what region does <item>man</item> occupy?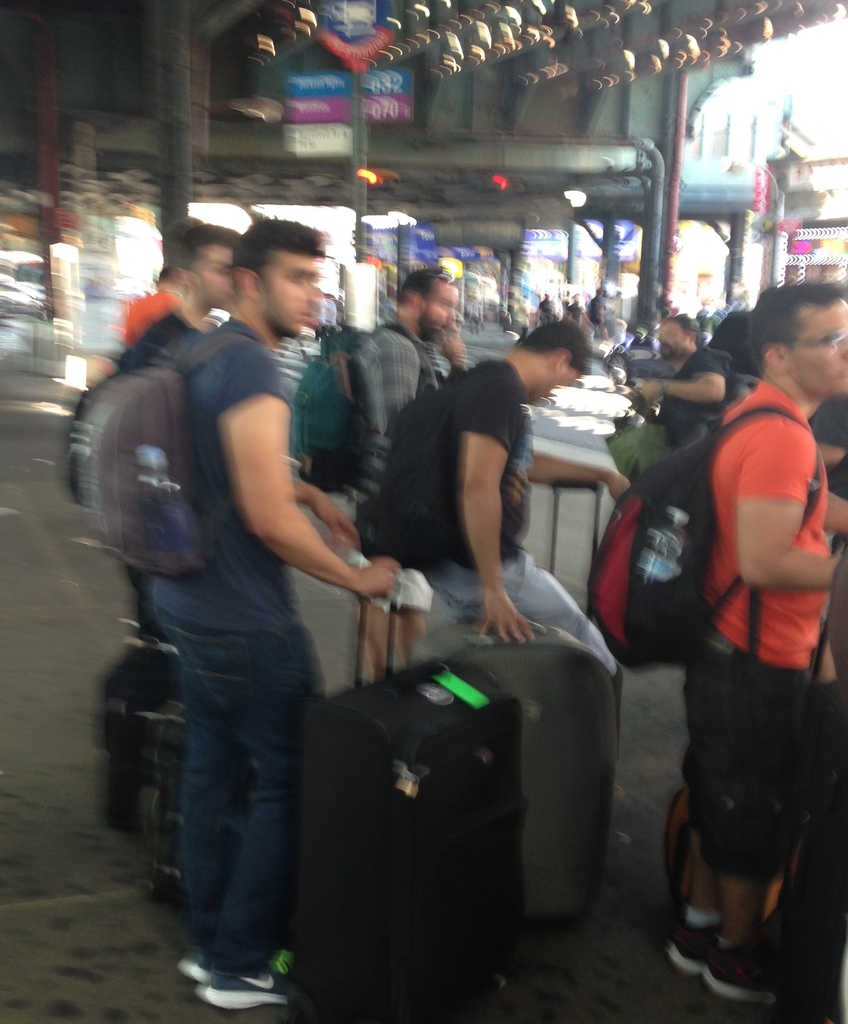
left=665, top=279, right=847, bottom=1004.
